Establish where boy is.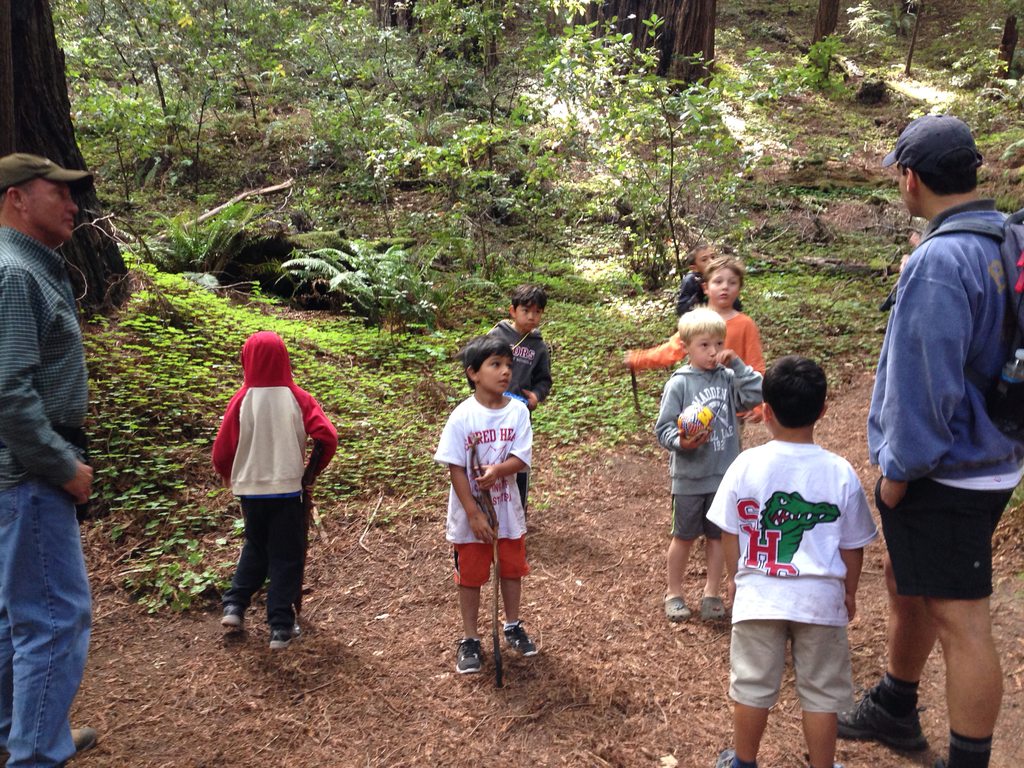
Established at 713/356/880/767.
